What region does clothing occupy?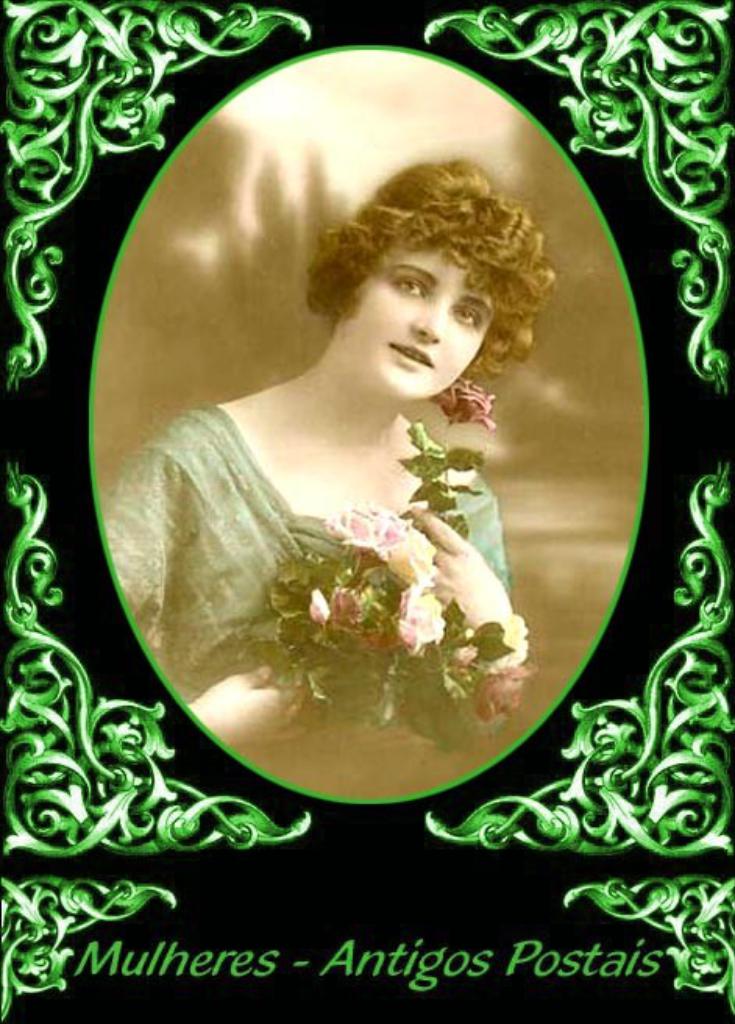
{"x1": 94, "y1": 407, "x2": 510, "y2": 765}.
